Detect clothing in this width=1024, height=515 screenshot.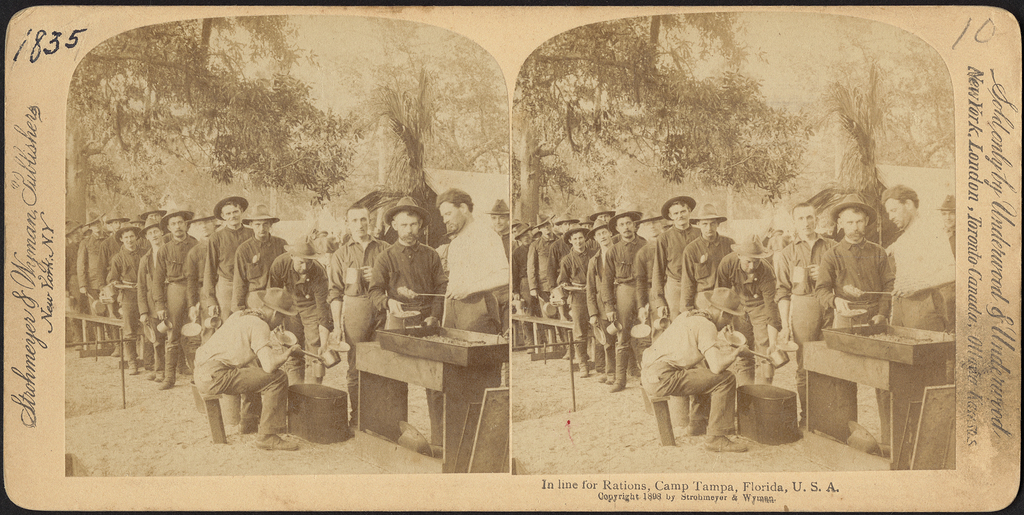
Detection: 812, 224, 910, 350.
